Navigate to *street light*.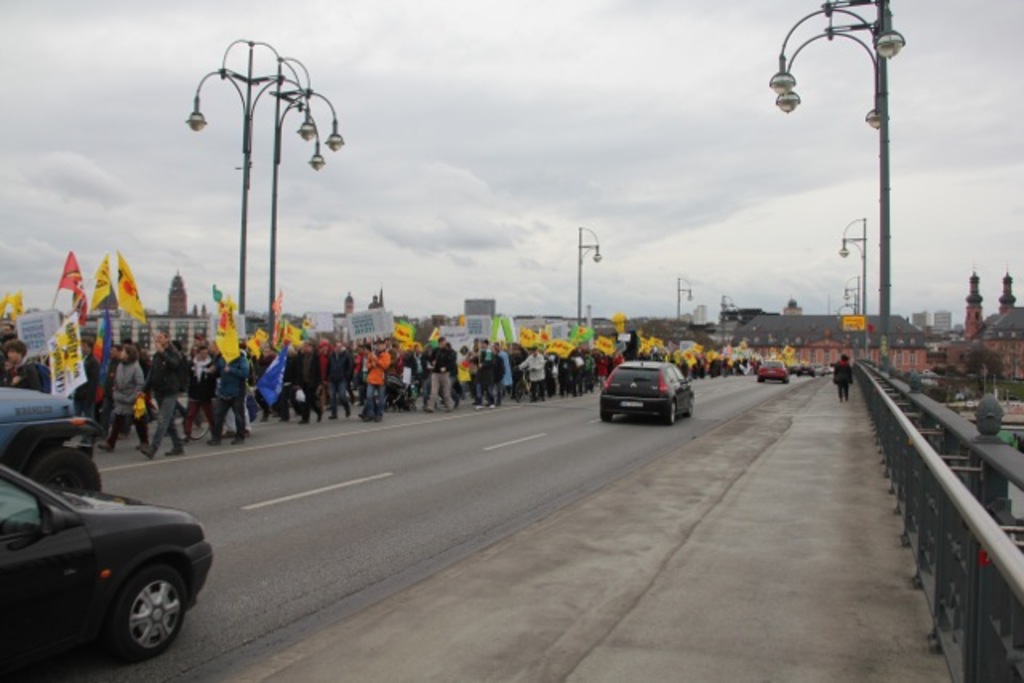
Navigation target: 670 277 696 328.
